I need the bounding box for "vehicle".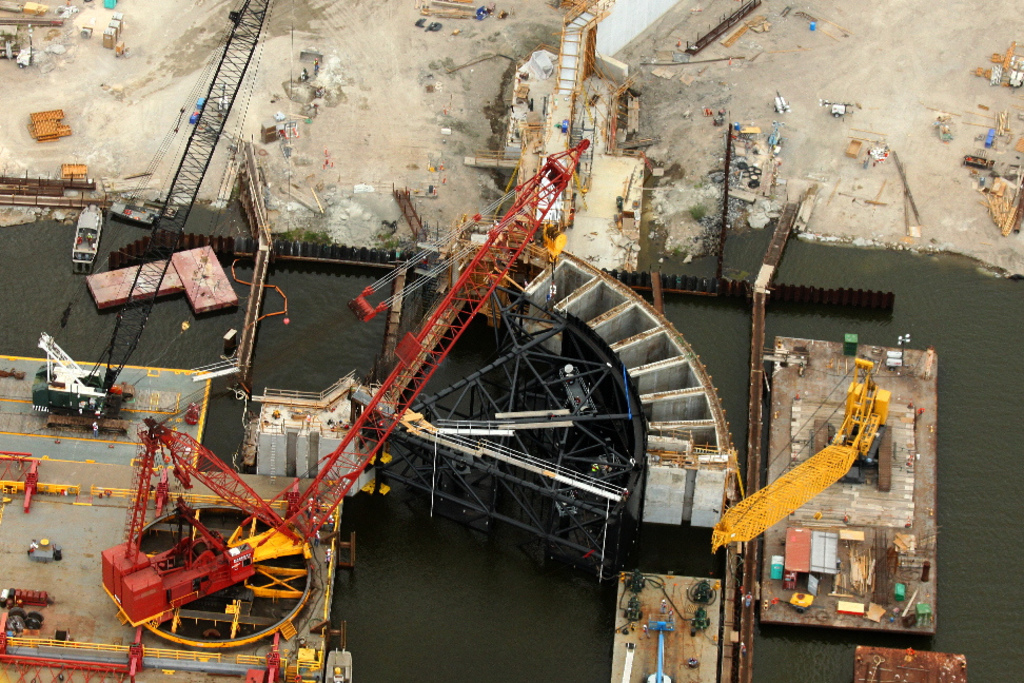
Here it is: l=501, t=0, r=611, b=257.
